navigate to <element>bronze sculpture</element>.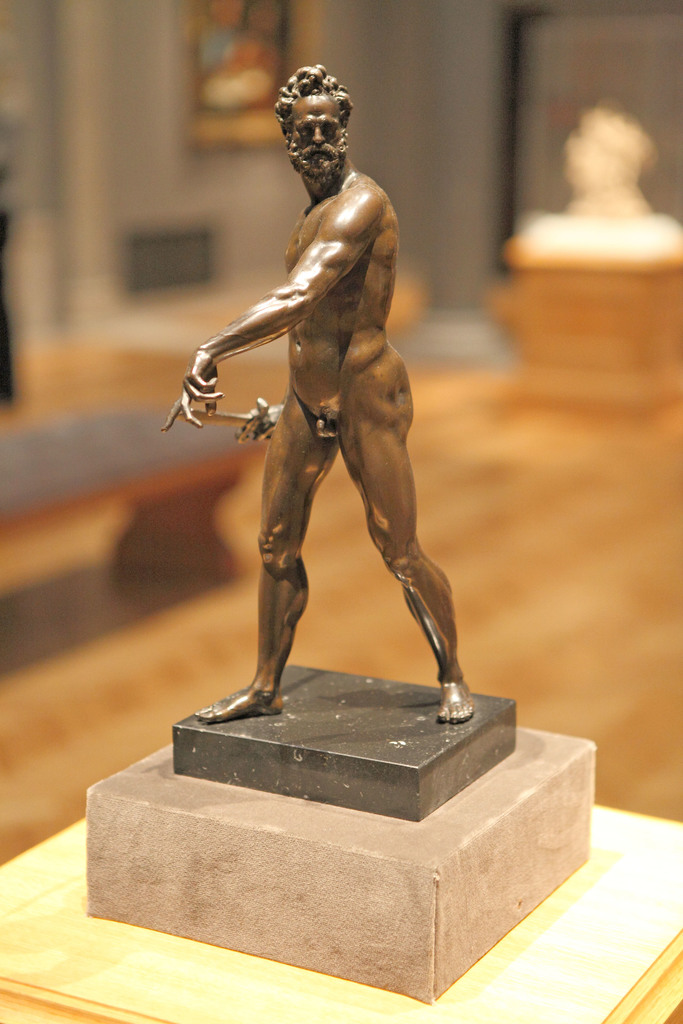
Navigation target: select_region(166, 47, 465, 751).
